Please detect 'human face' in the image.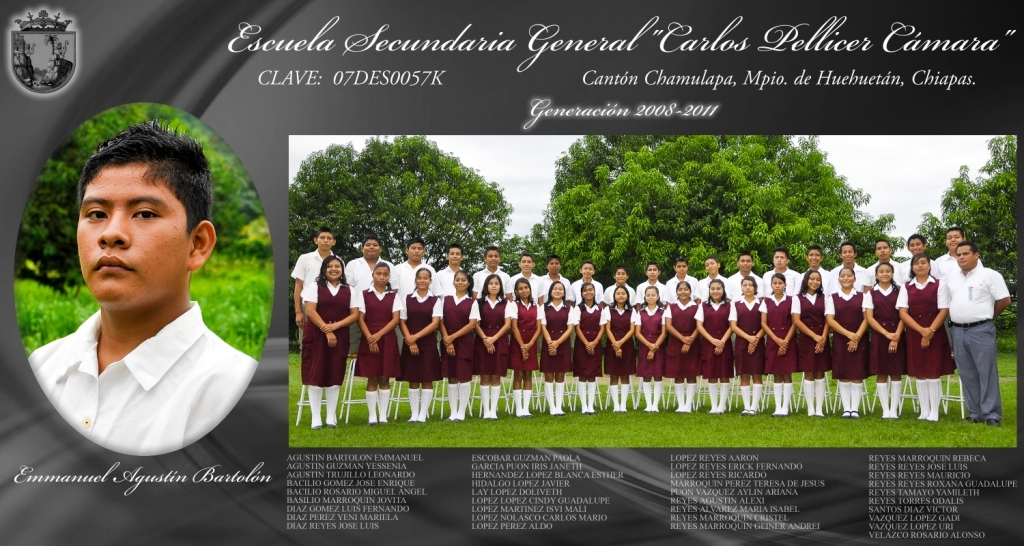
pyautogui.locateOnScreen(771, 274, 783, 297).
